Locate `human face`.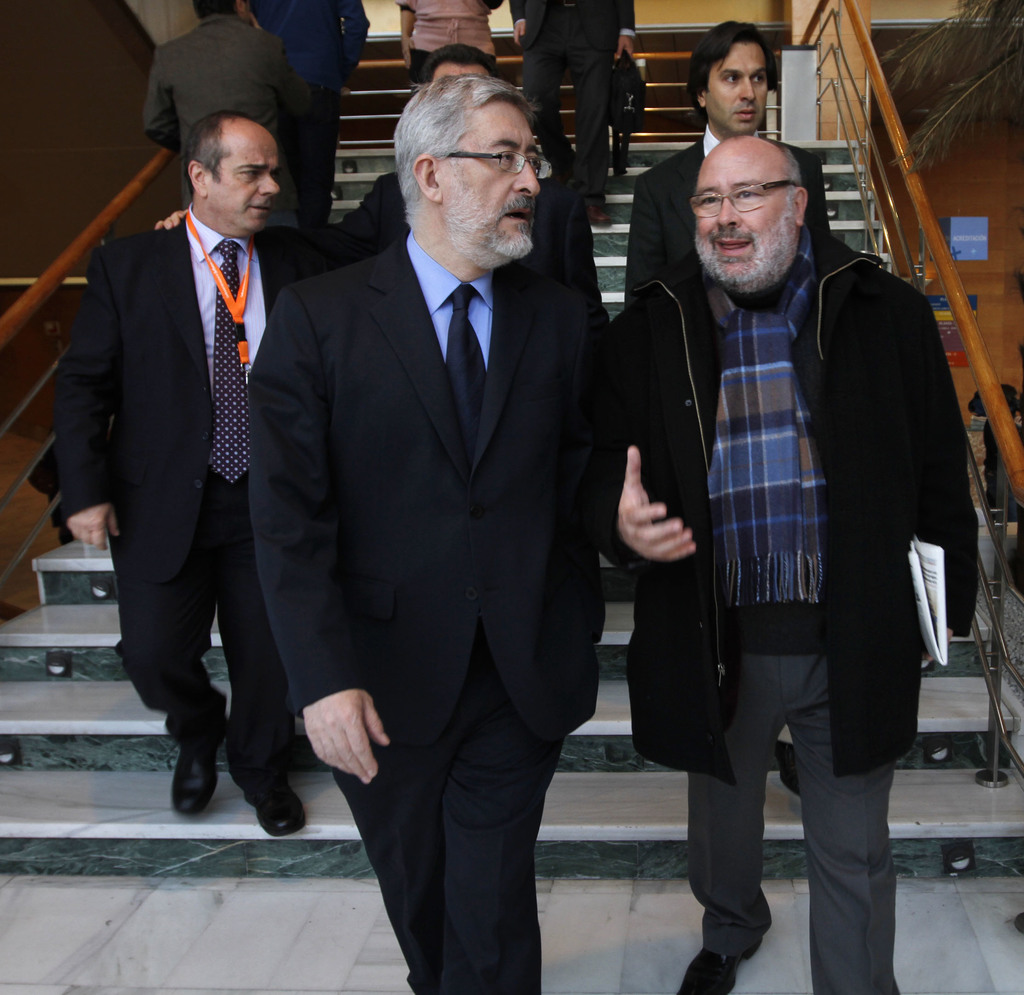
Bounding box: 442/97/538/255.
